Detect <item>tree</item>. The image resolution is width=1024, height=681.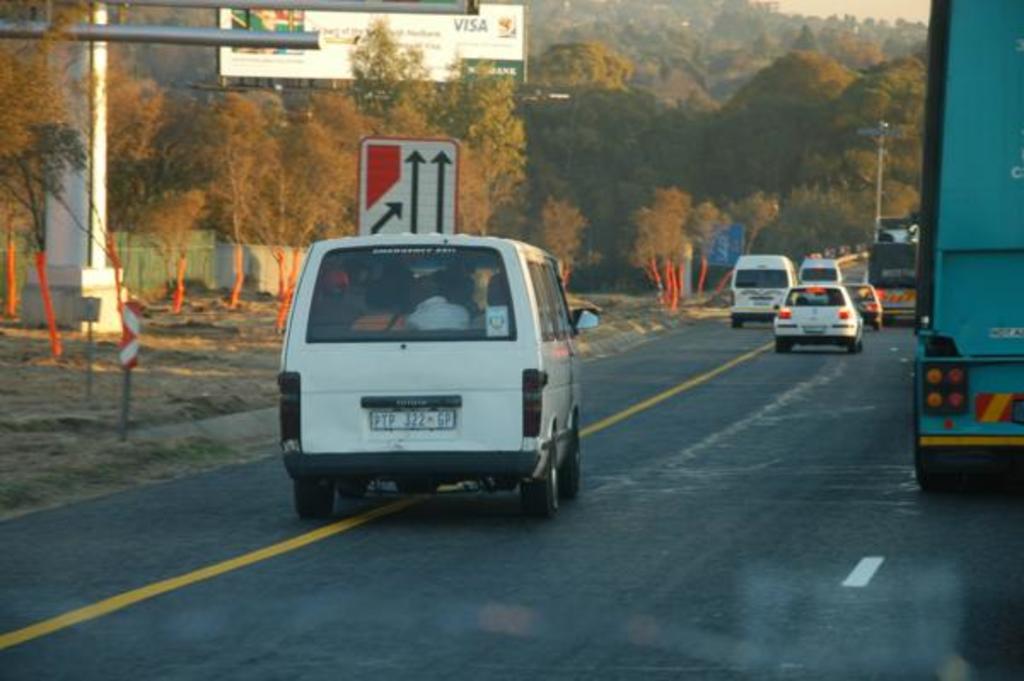
left=751, top=43, right=848, bottom=285.
